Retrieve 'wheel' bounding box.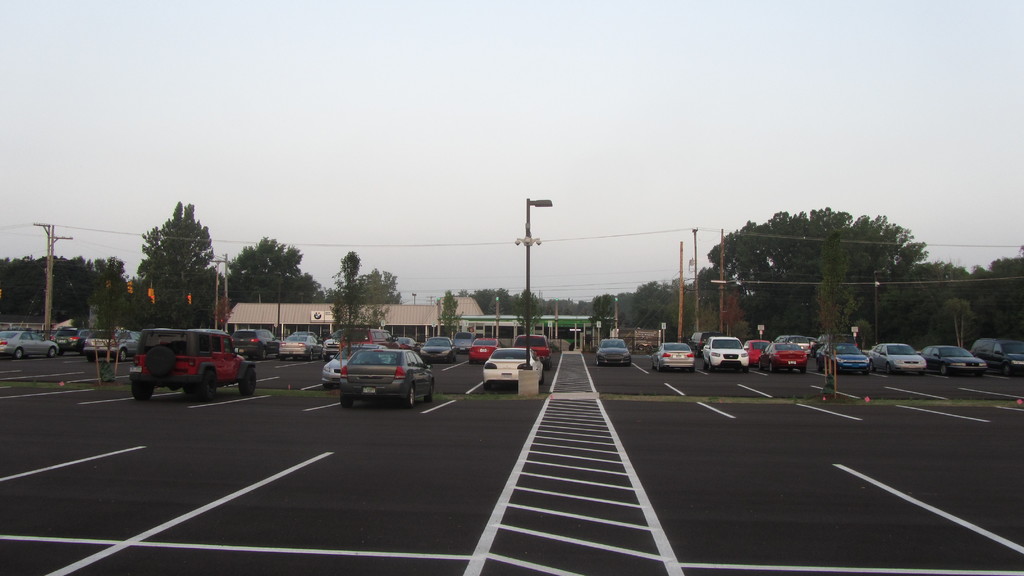
Bounding box: <region>938, 366, 947, 375</region>.
